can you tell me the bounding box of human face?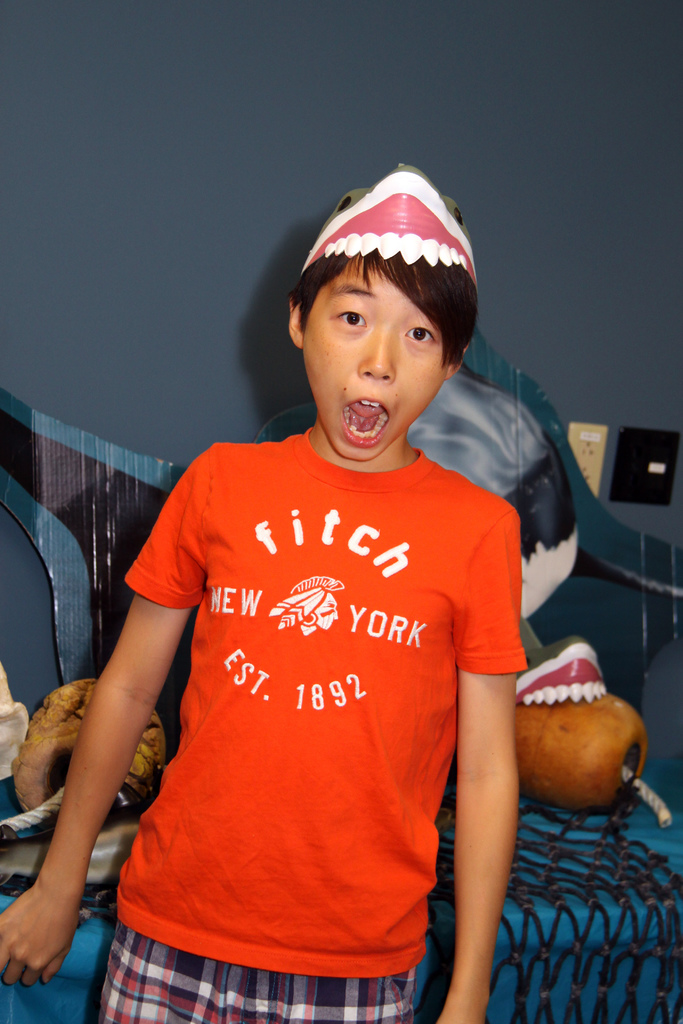
<bbox>310, 274, 452, 465</bbox>.
